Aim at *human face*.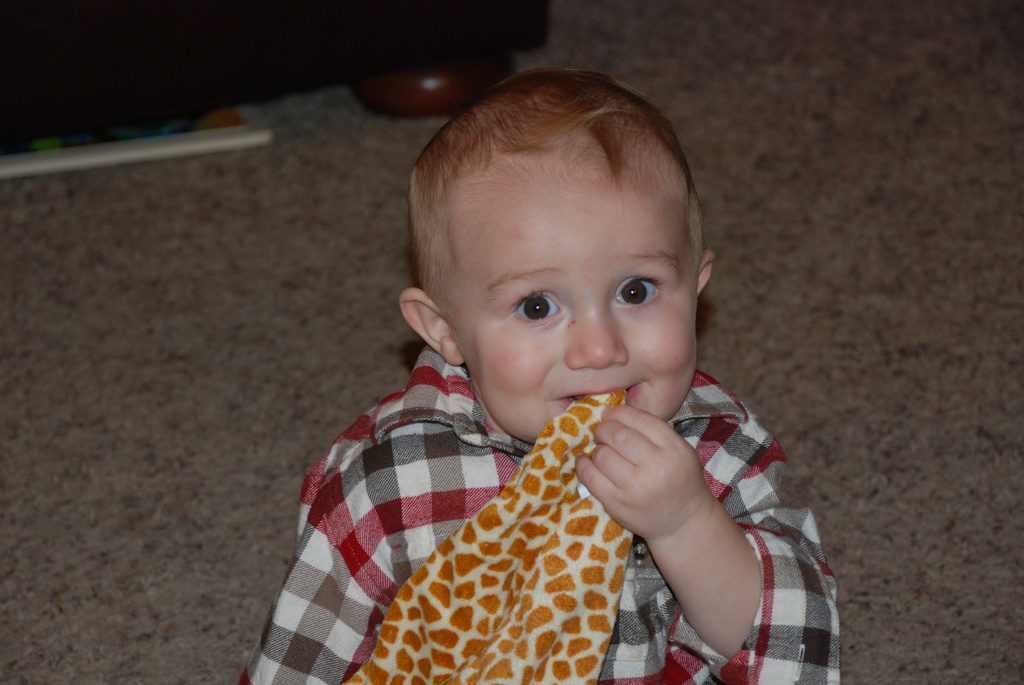
Aimed at {"x1": 435, "y1": 166, "x2": 700, "y2": 443}.
